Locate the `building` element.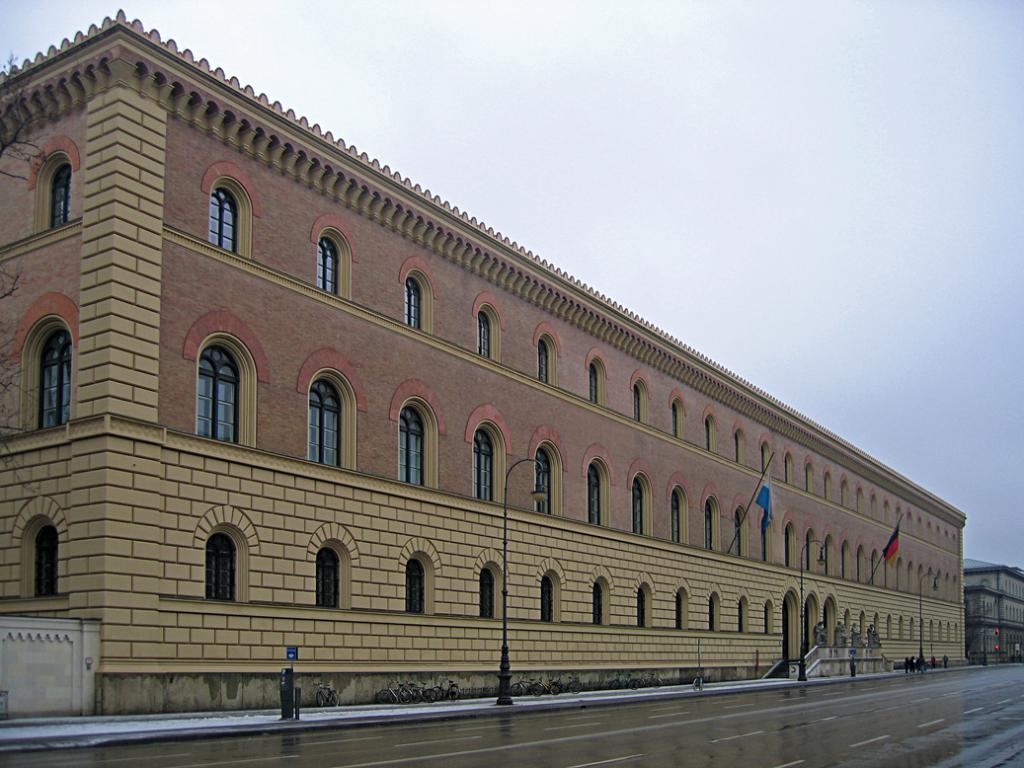
Element bbox: {"x1": 962, "y1": 561, "x2": 1023, "y2": 657}.
